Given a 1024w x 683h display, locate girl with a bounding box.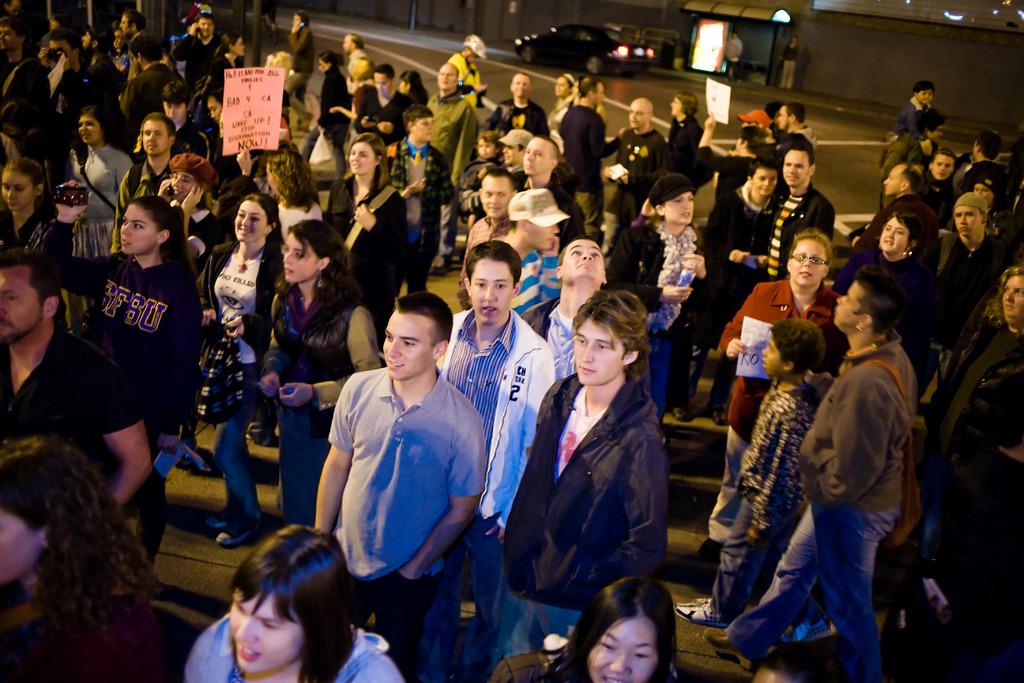
Located: left=55, top=104, right=143, bottom=331.
